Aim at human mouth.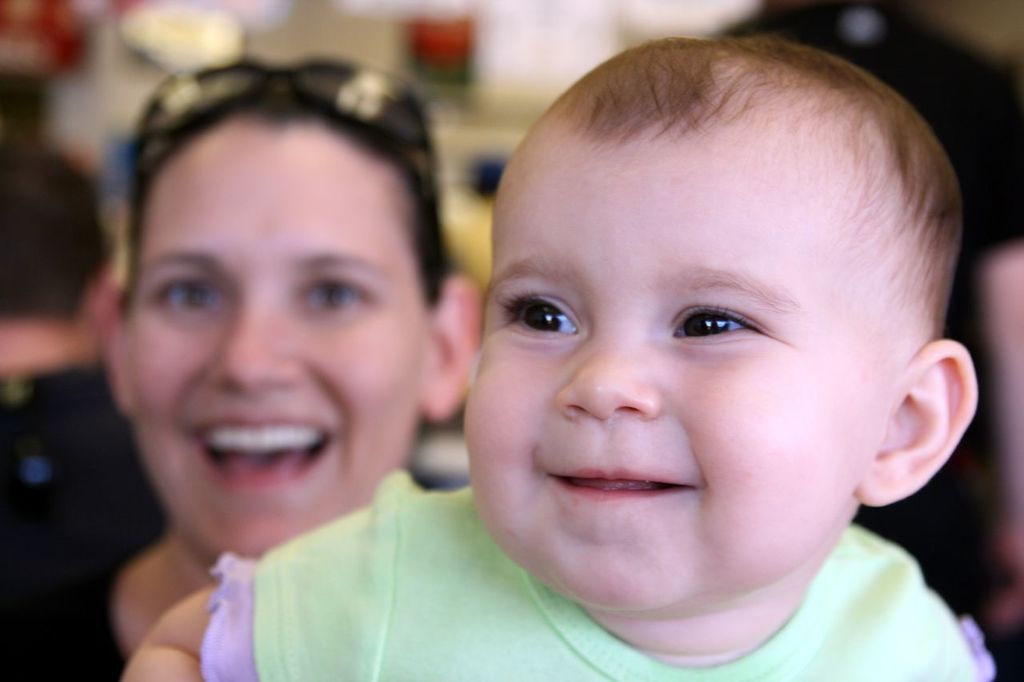
Aimed at BBox(171, 414, 332, 475).
